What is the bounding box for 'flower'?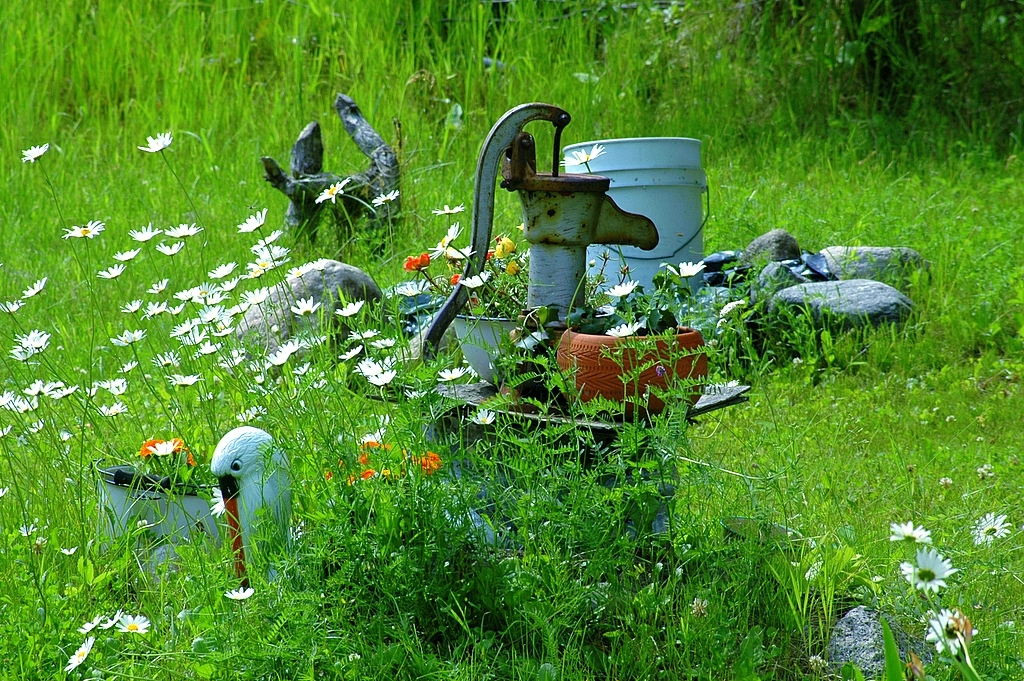
BBox(19, 139, 50, 164).
